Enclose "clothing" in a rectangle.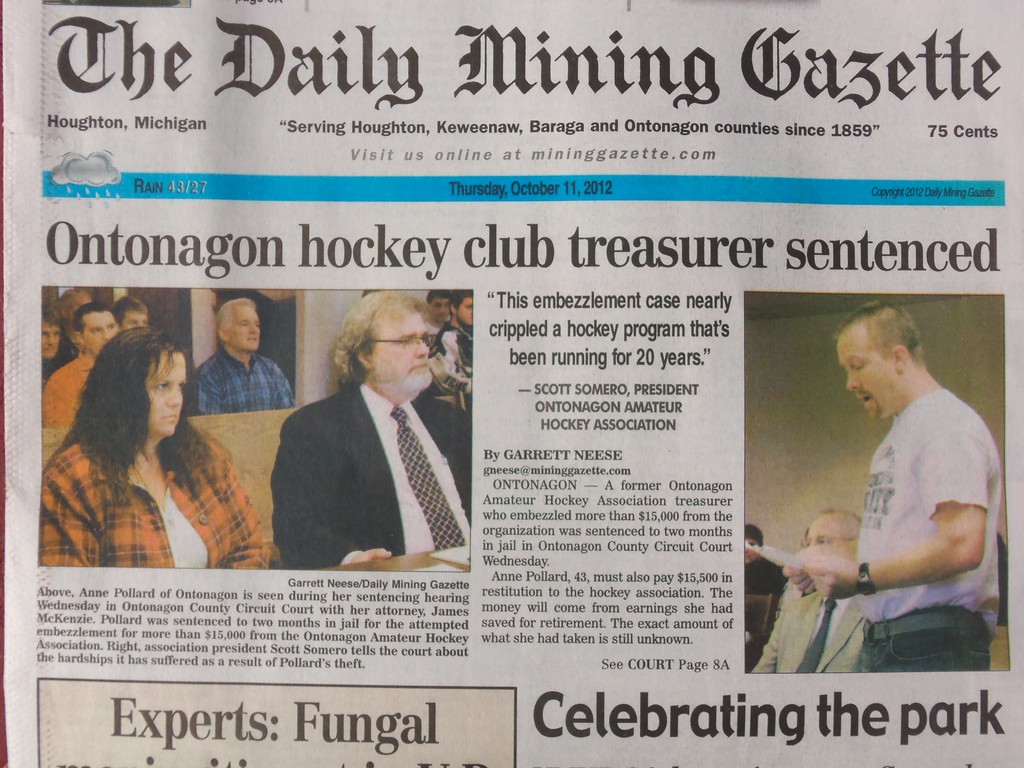
rect(184, 346, 298, 419).
